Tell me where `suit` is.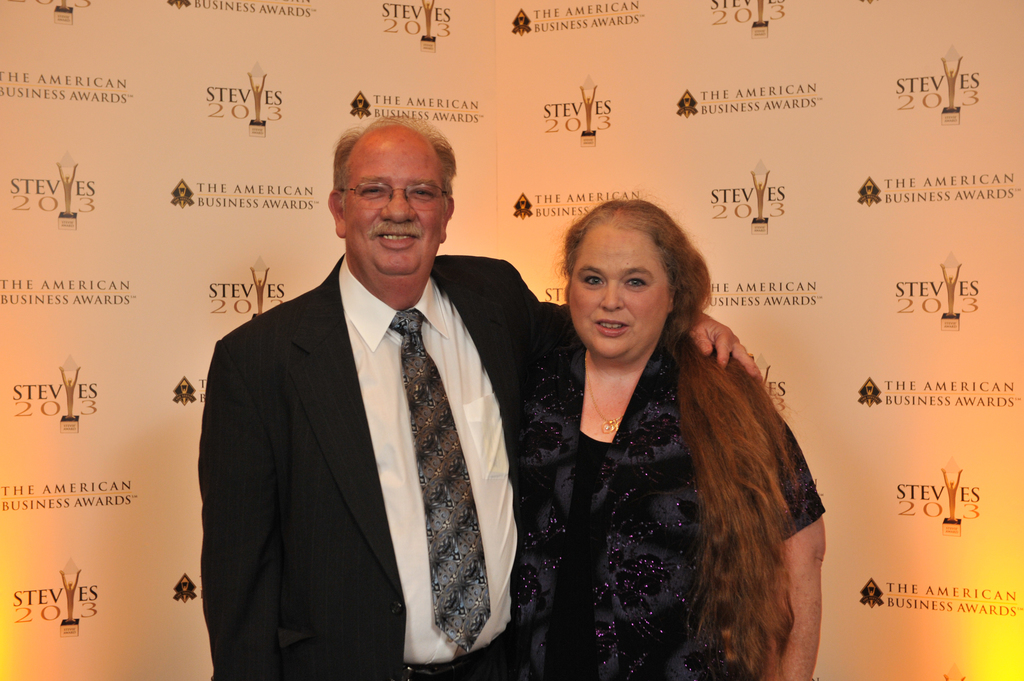
`suit` is at box(194, 174, 552, 677).
